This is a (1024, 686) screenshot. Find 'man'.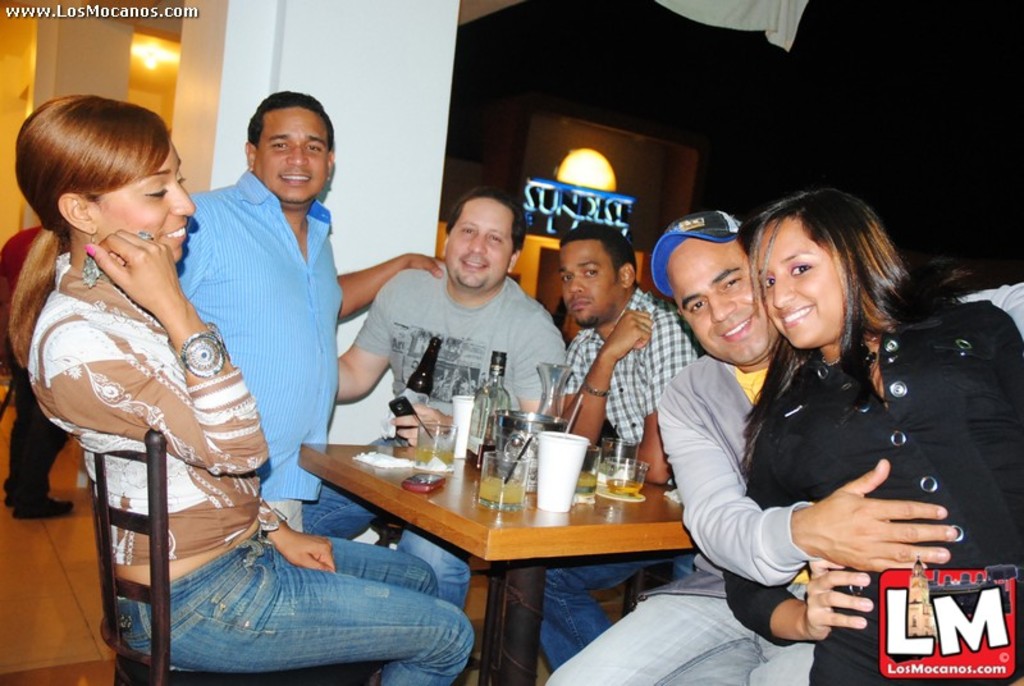
Bounding box: <box>337,186,568,605</box>.
